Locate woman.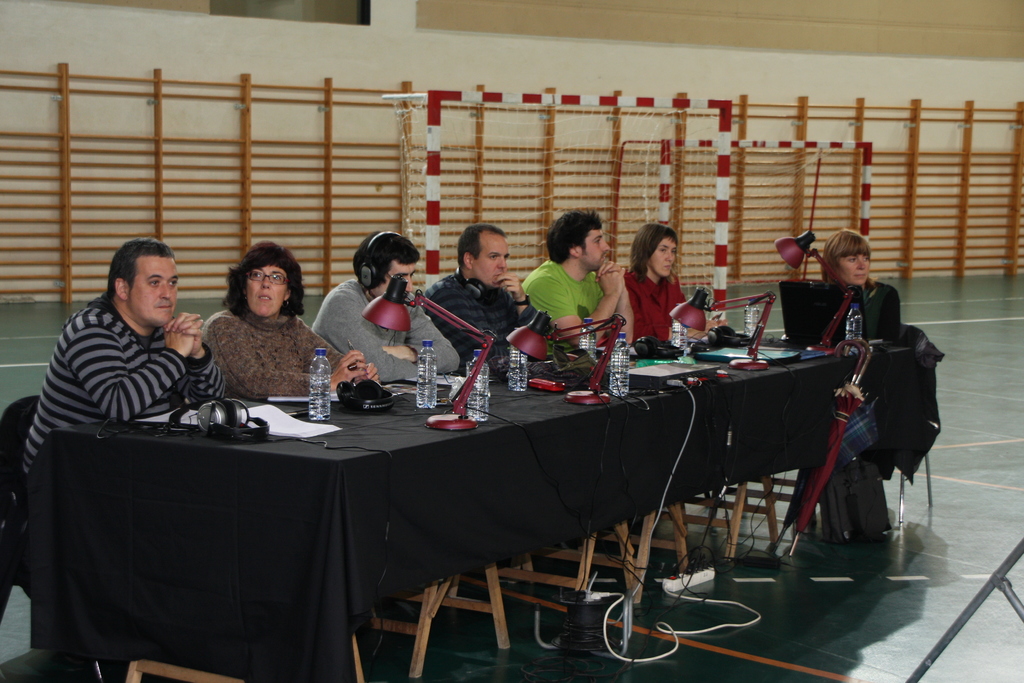
Bounding box: (x1=629, y1=229, x2=702, y2=350).
